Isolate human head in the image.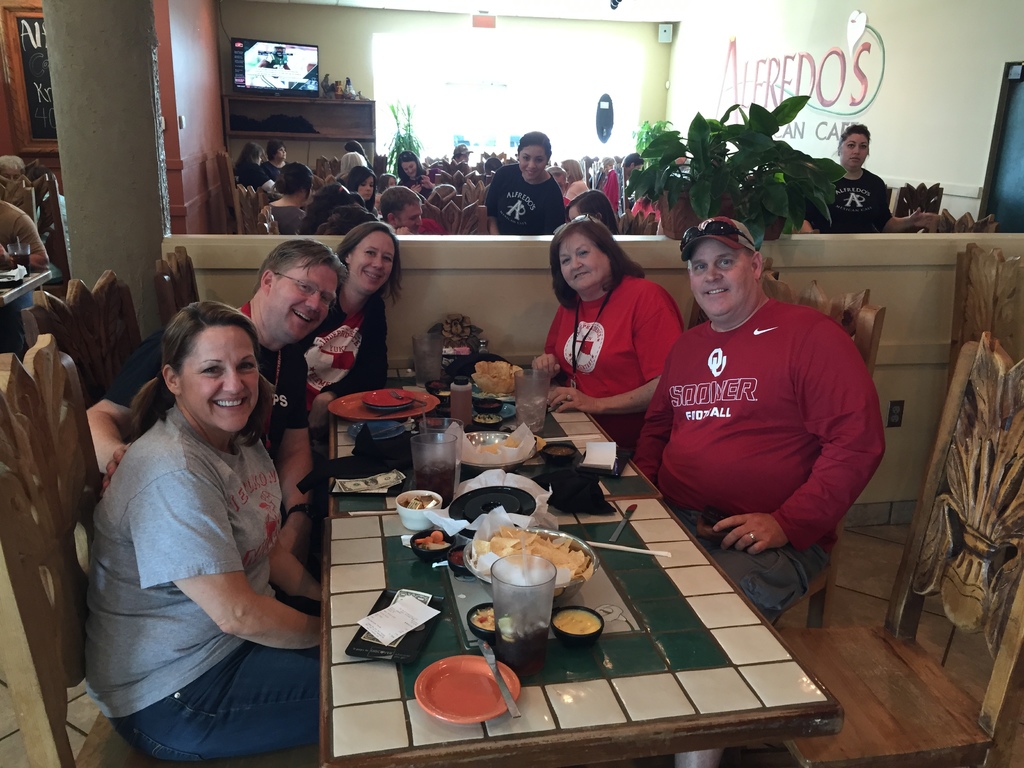
Isolated region: <bbox>392, 152, 420, 181</bbox>.
